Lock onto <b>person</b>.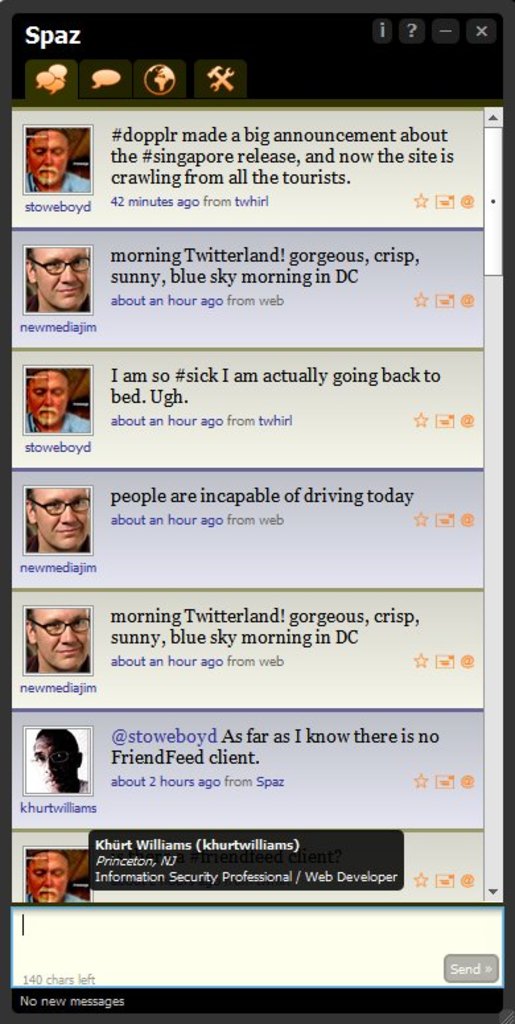
Locked: 16/366/90/440.
